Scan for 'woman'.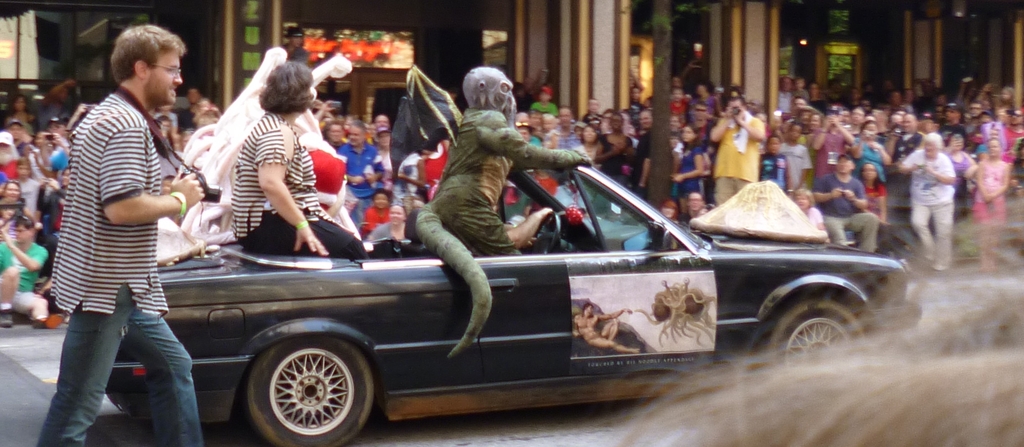
Scan result: <box>0,179,24,244</box>.
